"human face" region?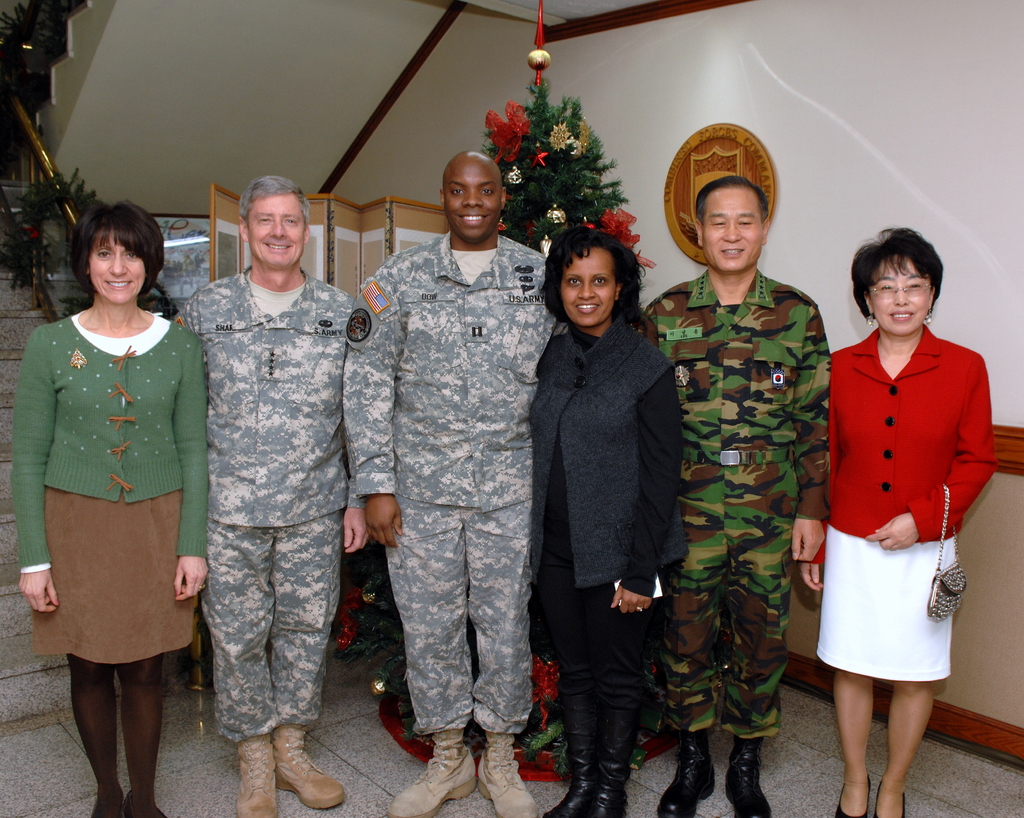
<box>242,195,303,264</box>
